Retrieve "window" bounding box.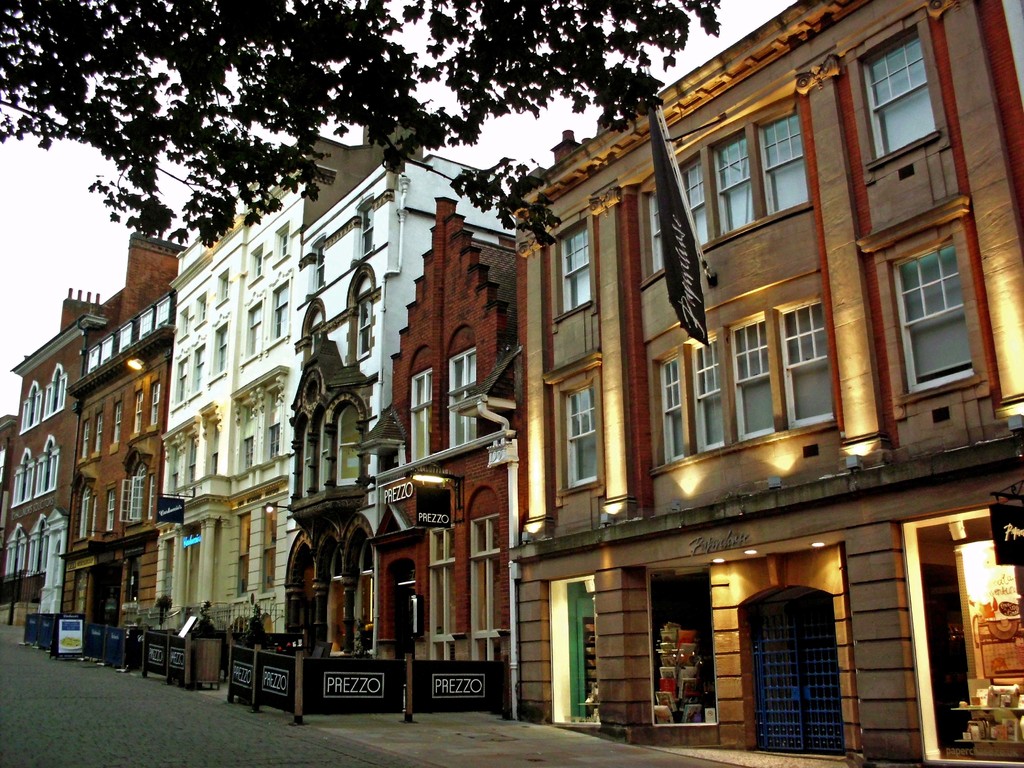
Bounding box: {"left": 359, "top": 202, "right": 372, "bottom": 261}.
